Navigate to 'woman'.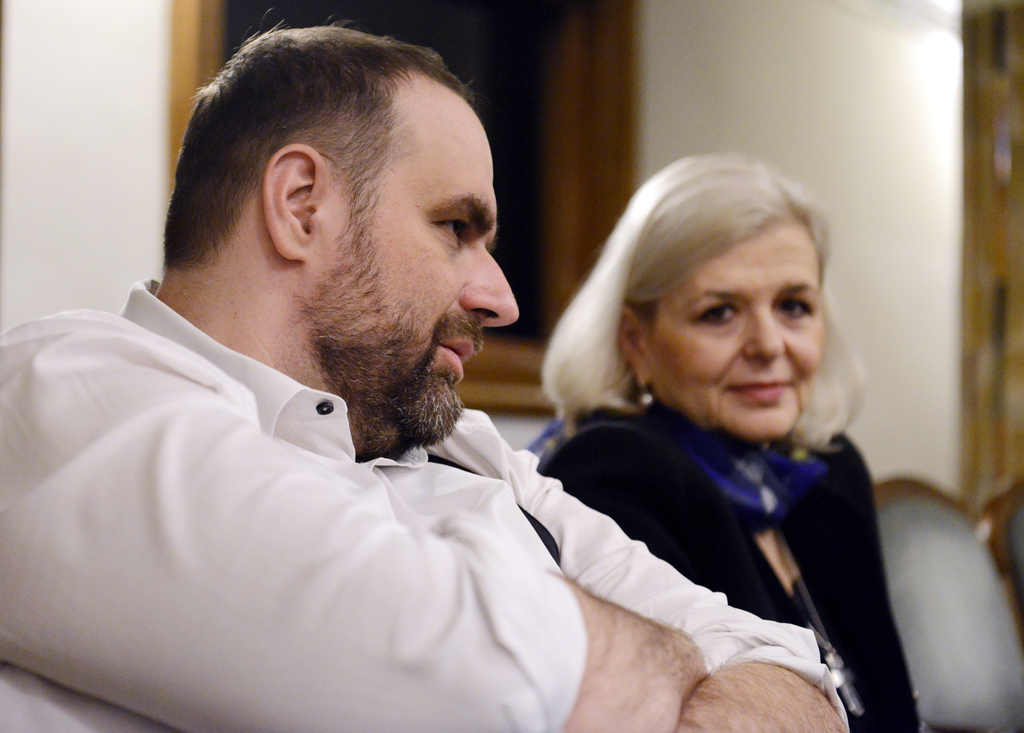
Navigation target: region(520, 152, 940, 732).
